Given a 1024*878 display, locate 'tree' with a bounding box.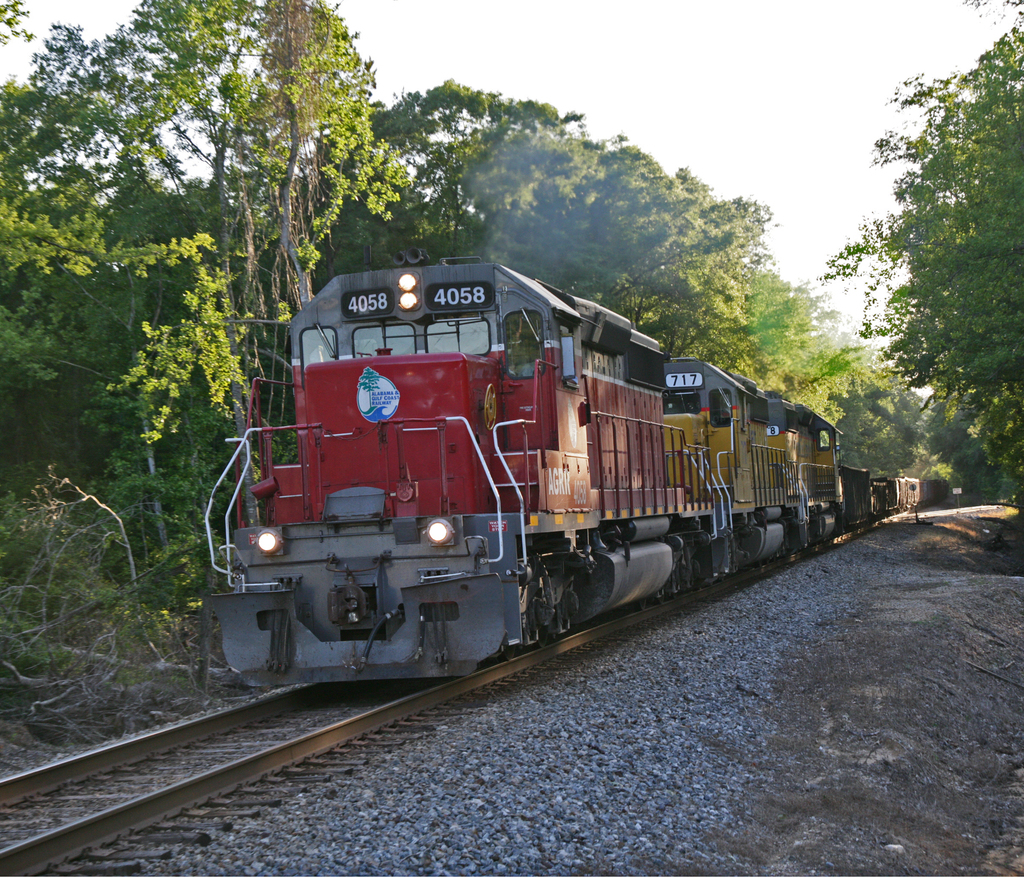
Located: [left=861, top=50, right=1016, bottom=492].
